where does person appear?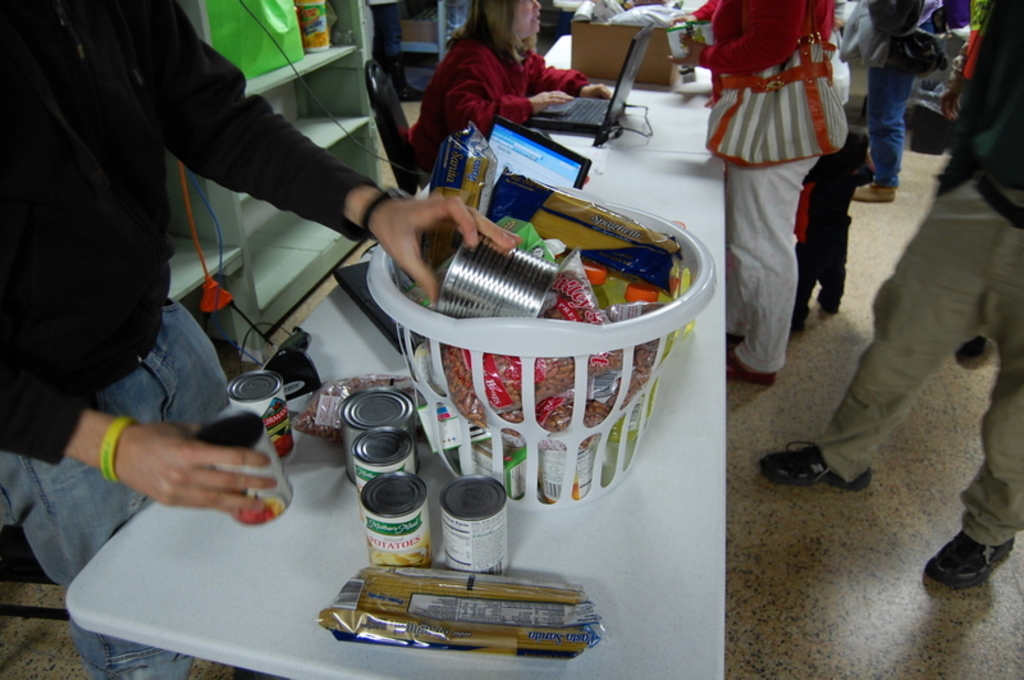
Appears at [x1=0, y1=0, x2=521, y2=679].
